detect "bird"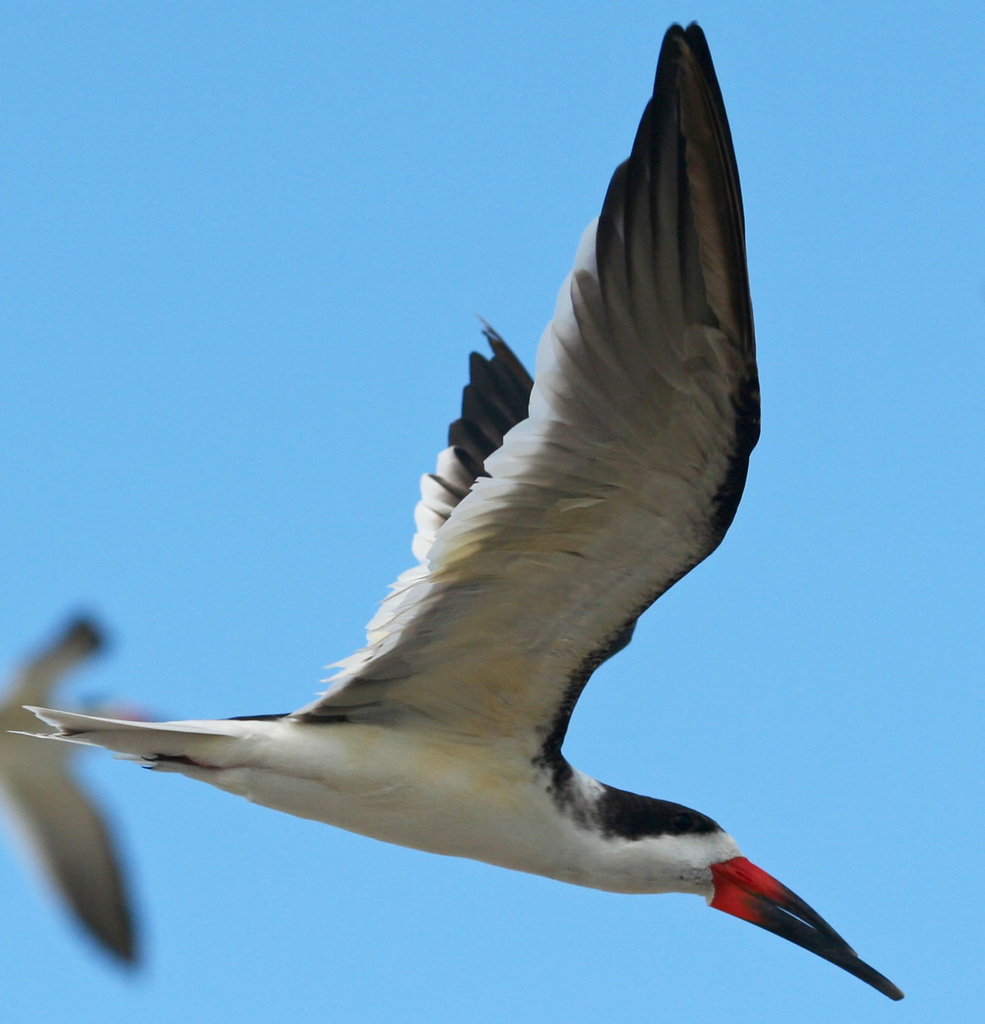
bbox=(0, 111, 830, 986)
